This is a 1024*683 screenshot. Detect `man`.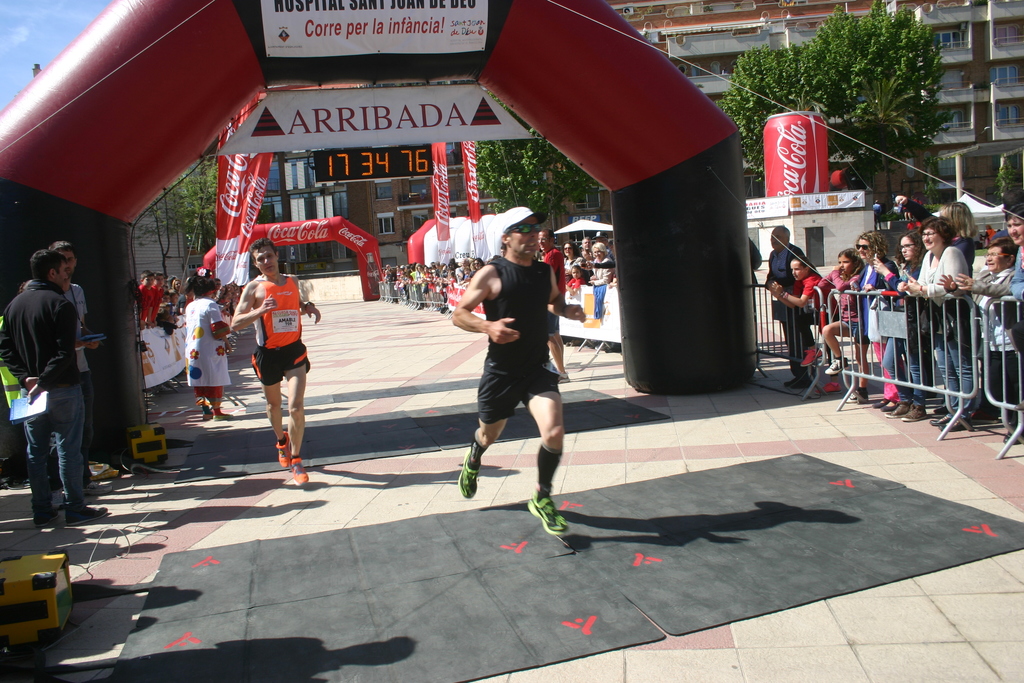
bbox=(18, 242, 115, 502).
